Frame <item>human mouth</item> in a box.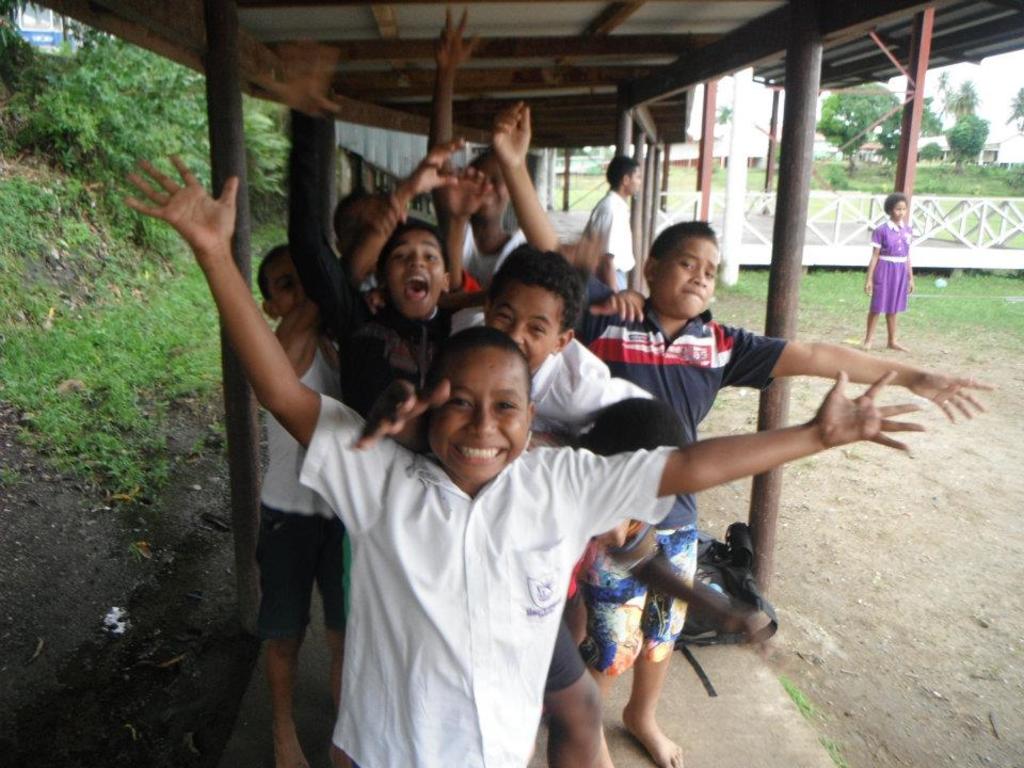
bbox(452, 443, 503, 467).
